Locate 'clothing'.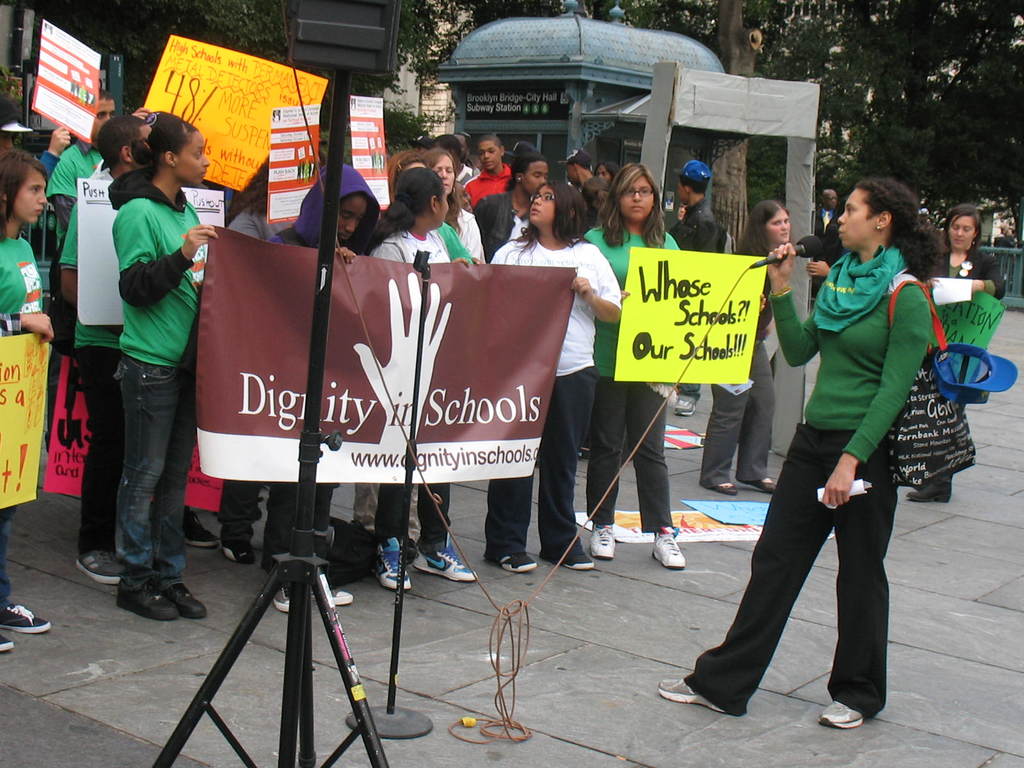
Bounding box: bbox=(101, 158, 229, 581).
